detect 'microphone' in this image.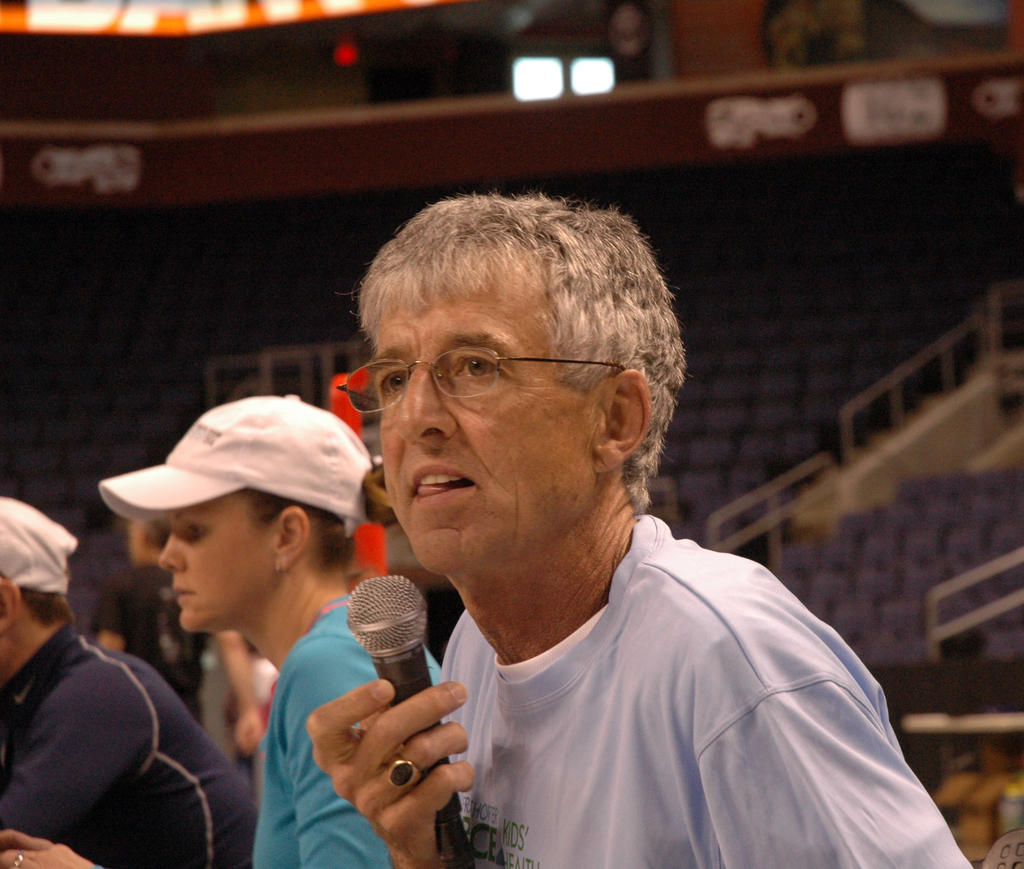
Detection: 341, 571, 461, 868.
